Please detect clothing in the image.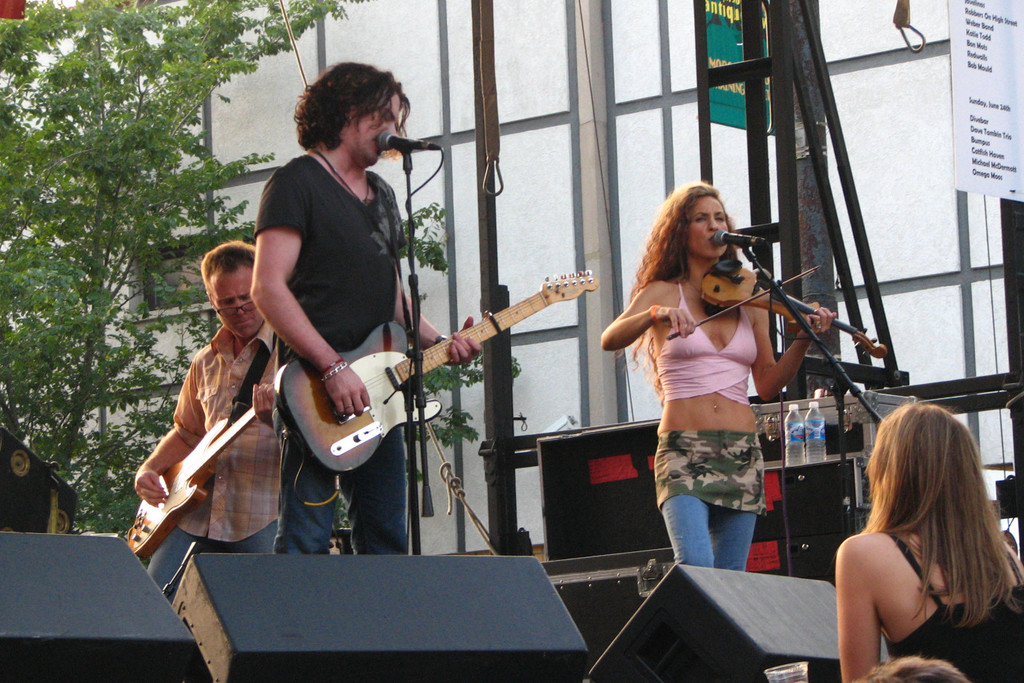
(651, 431, 767, 574).
